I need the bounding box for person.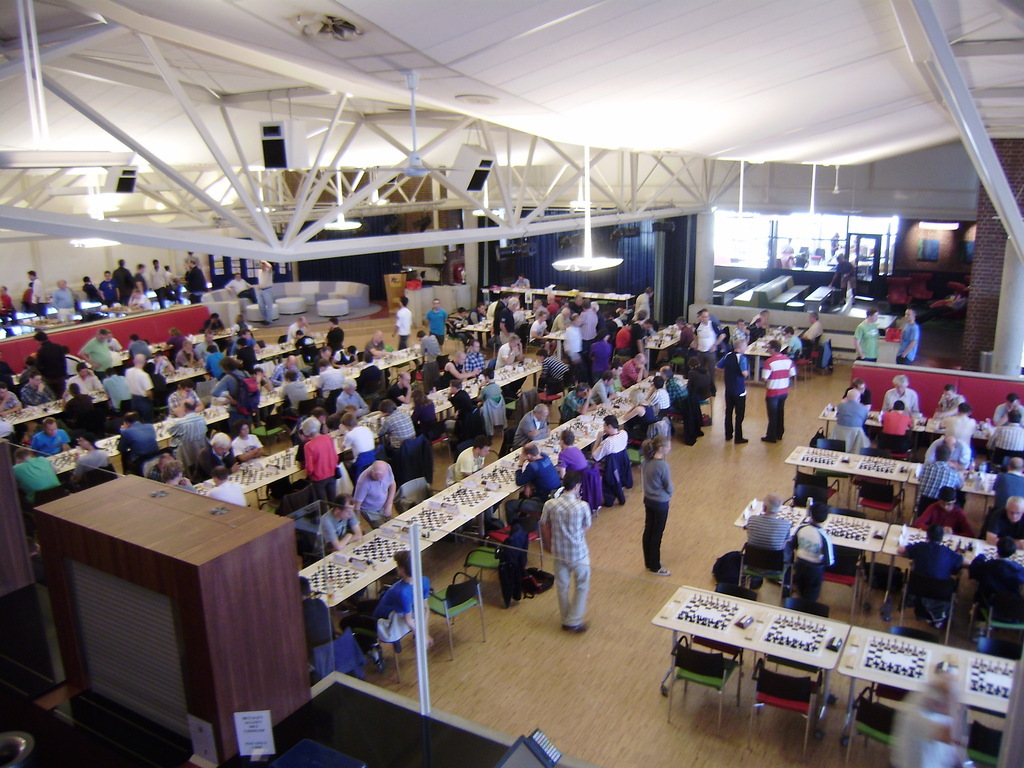
Here it is: (970,540,1023,632).
